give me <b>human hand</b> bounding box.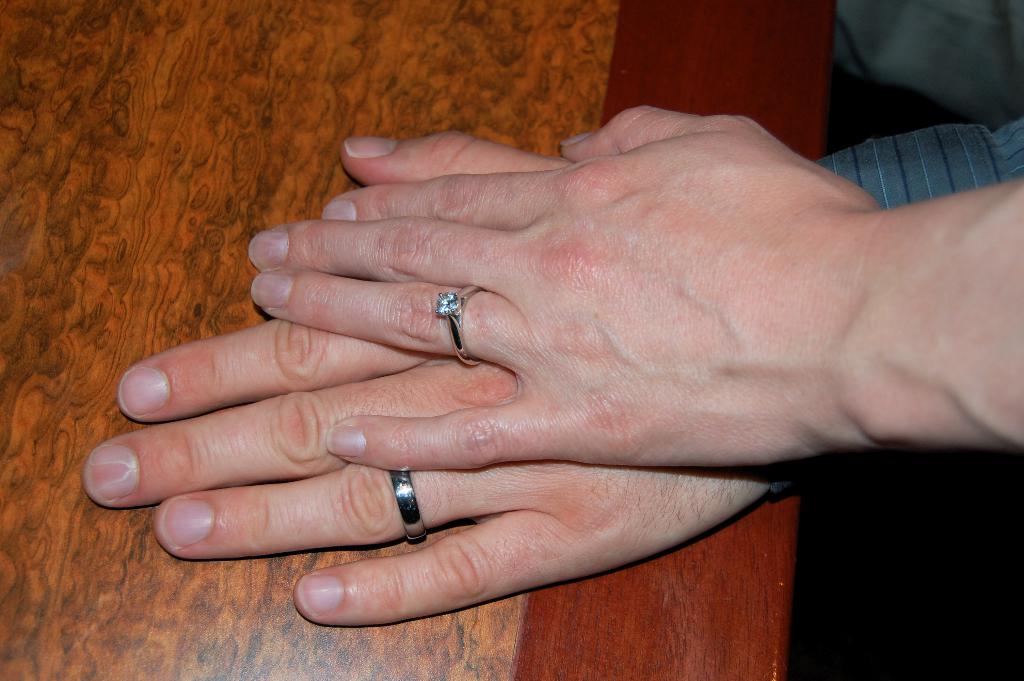
{"left": 248, "top": 104, "right": 874, "bottom": 475}.
